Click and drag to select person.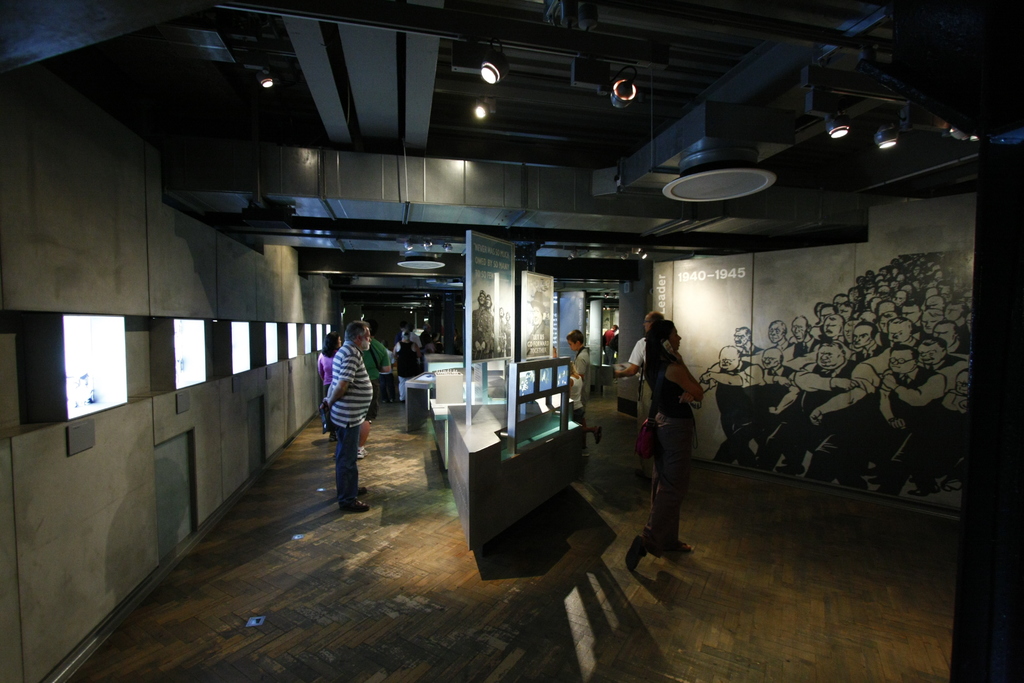
Selection: bbox=(625, 318, 702, 579).
